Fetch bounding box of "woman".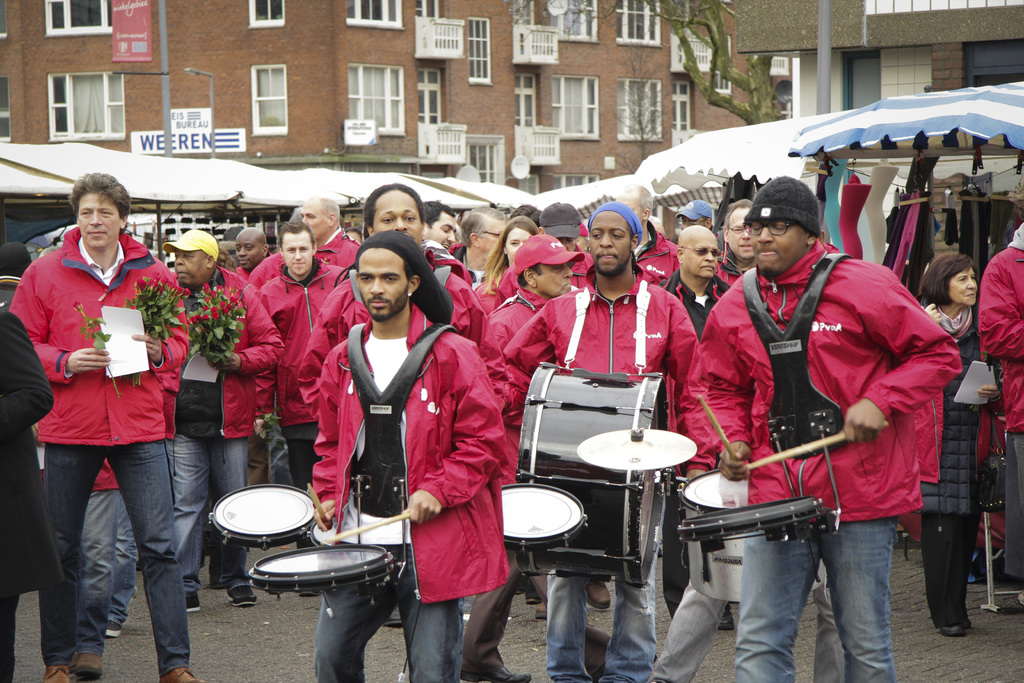
Bbox: 916/251/1000/632.
